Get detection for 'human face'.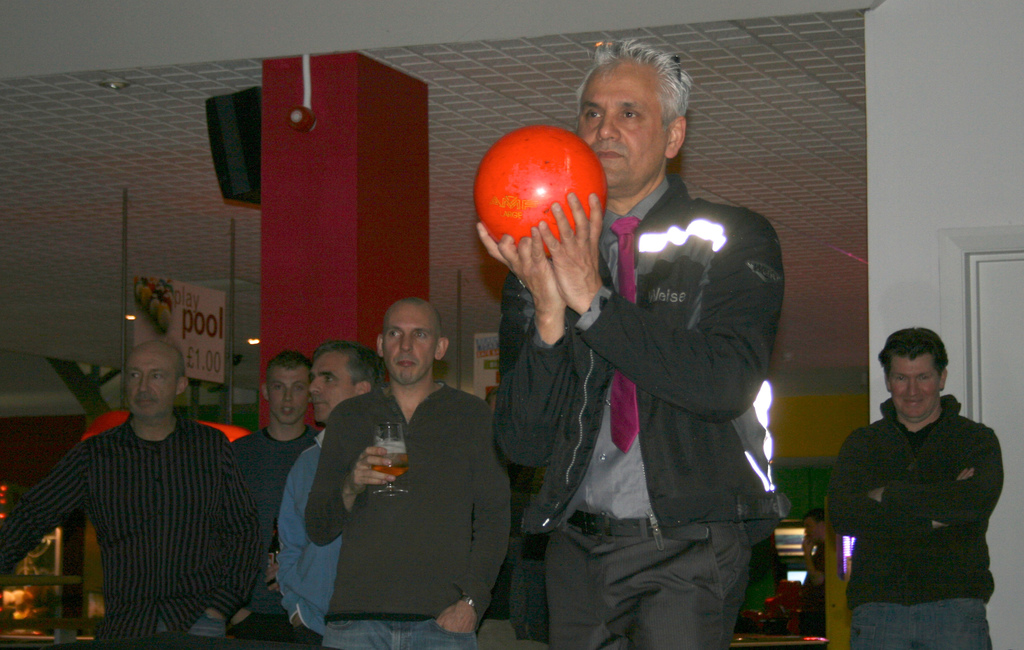
Detection: (x1=124, y1=350, x2=173, y2=419).
